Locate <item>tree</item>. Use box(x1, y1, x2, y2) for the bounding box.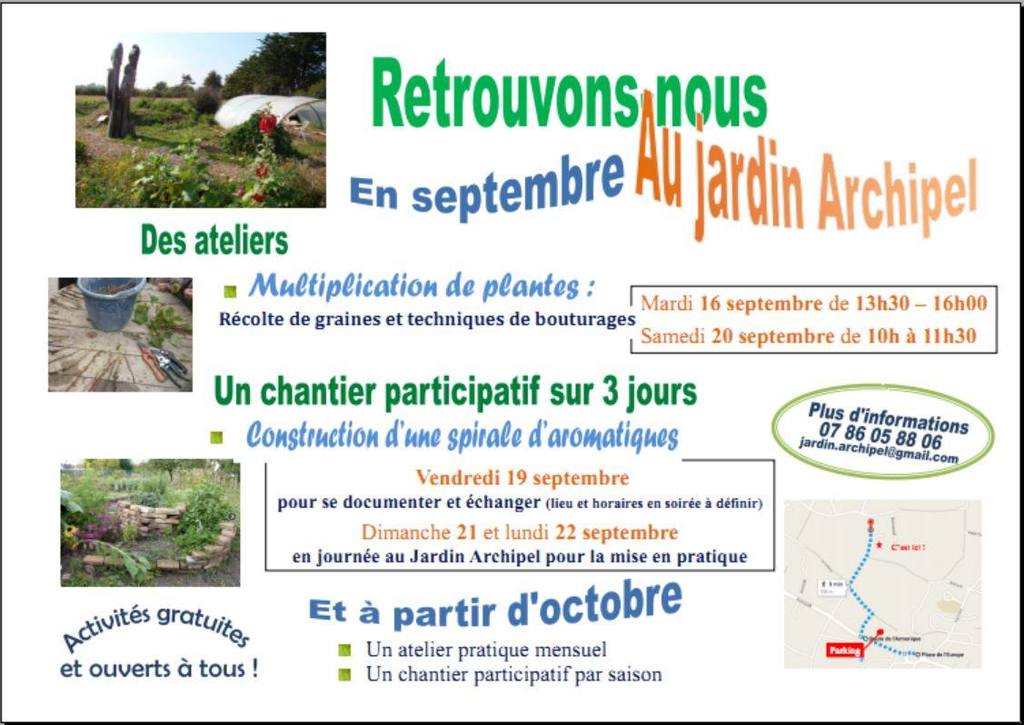
box(147, 458, 243, 475).
